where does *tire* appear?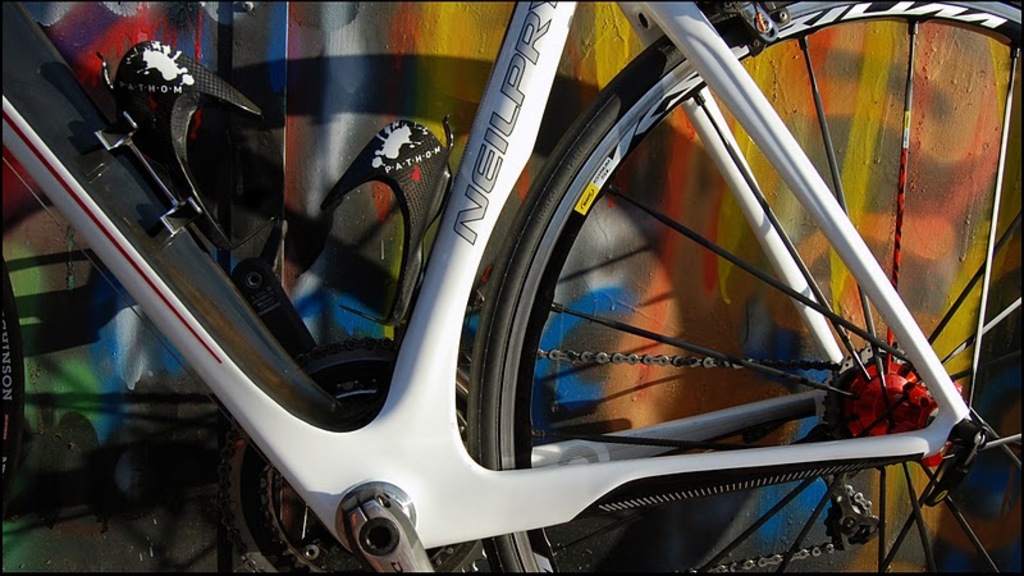
Appears at box=[0, 255, 26, 498].
